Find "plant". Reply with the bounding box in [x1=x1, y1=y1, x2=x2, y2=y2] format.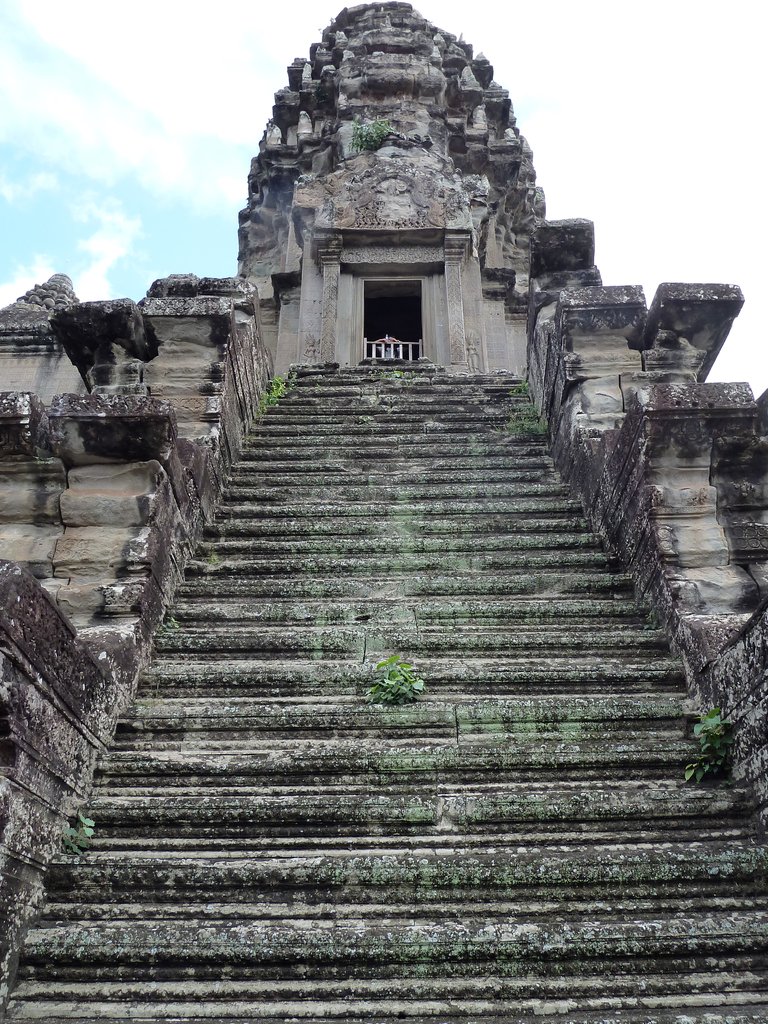
[x1=364, y1=652, x2=428, y2=705].
